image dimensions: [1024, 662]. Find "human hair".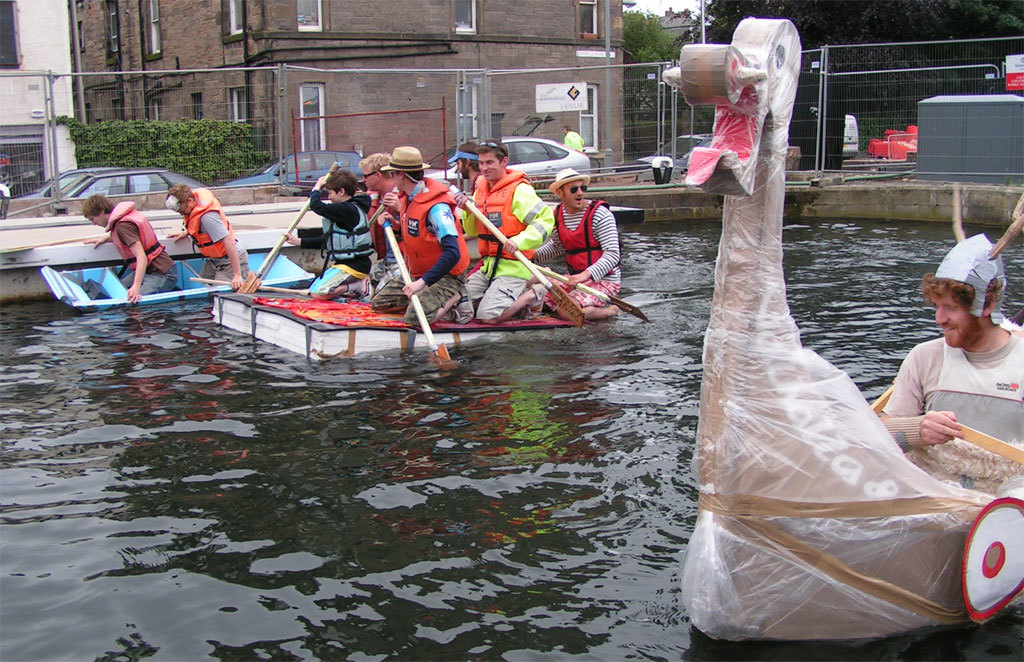
476:139:509:160.
